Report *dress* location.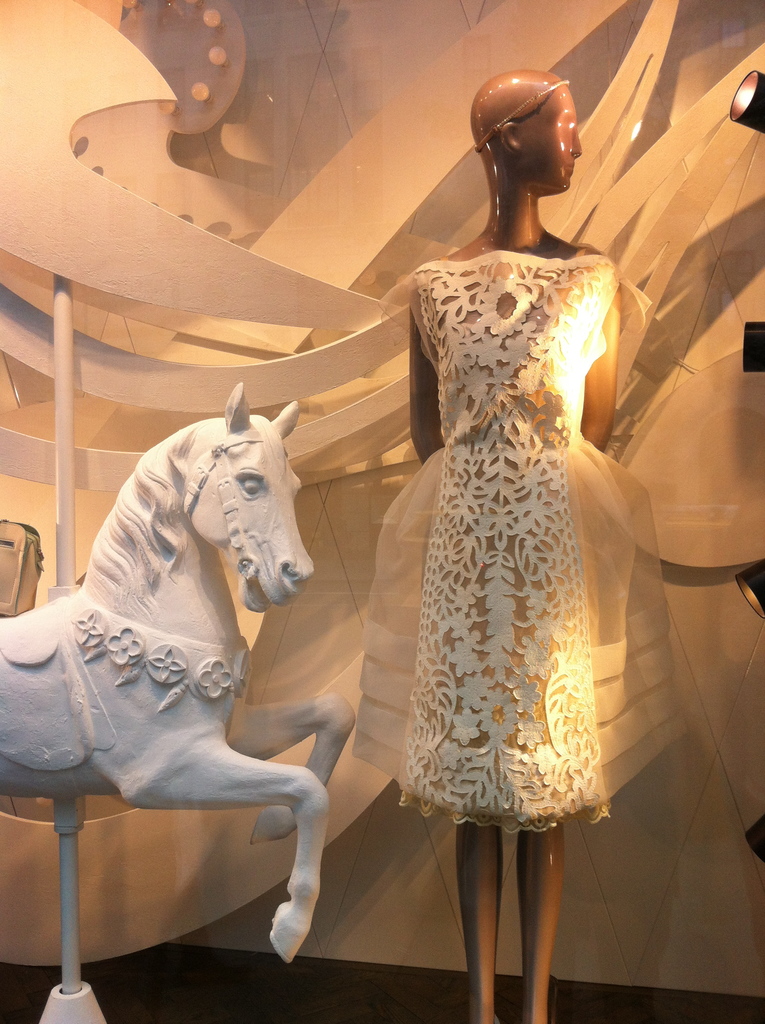
Report: 357, 258, 686, 833.
